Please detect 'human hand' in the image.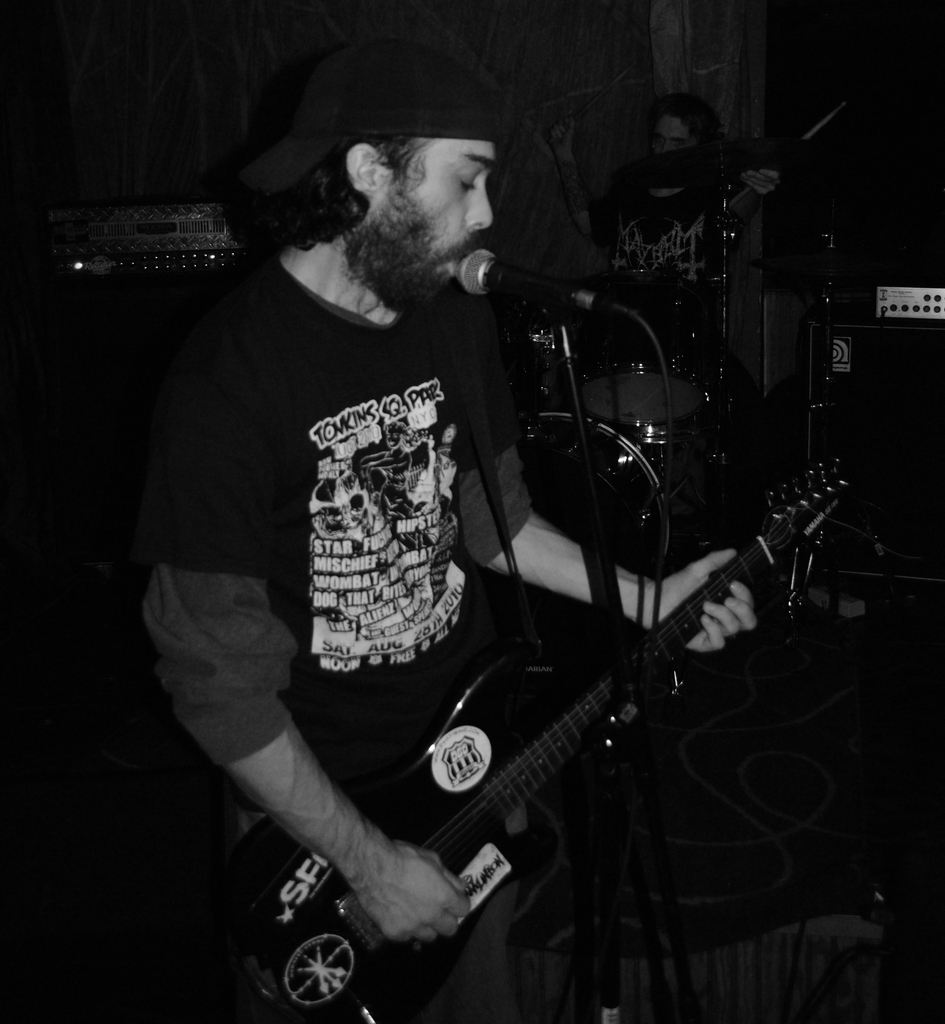
Rect(635, 547, 760, 659).
